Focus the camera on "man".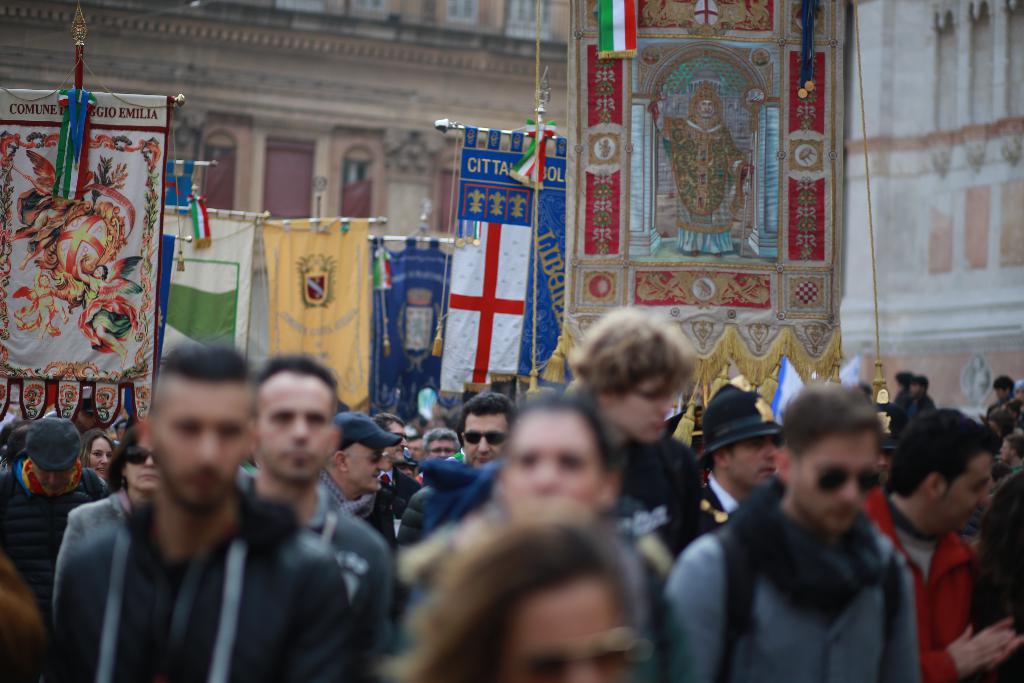
Focus region: Rect(38, 346, 351, 682).
